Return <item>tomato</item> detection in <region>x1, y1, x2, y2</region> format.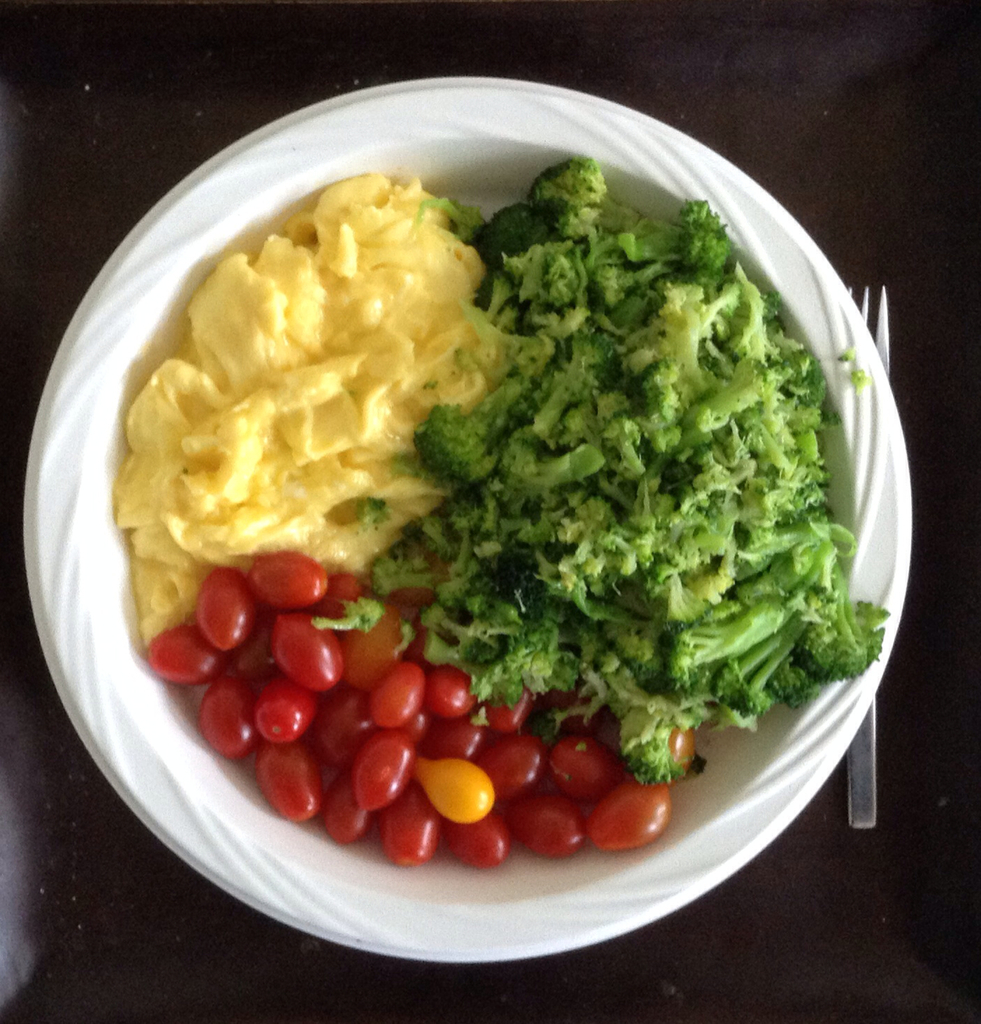
<region>355, 667, 427, 726</region>.
